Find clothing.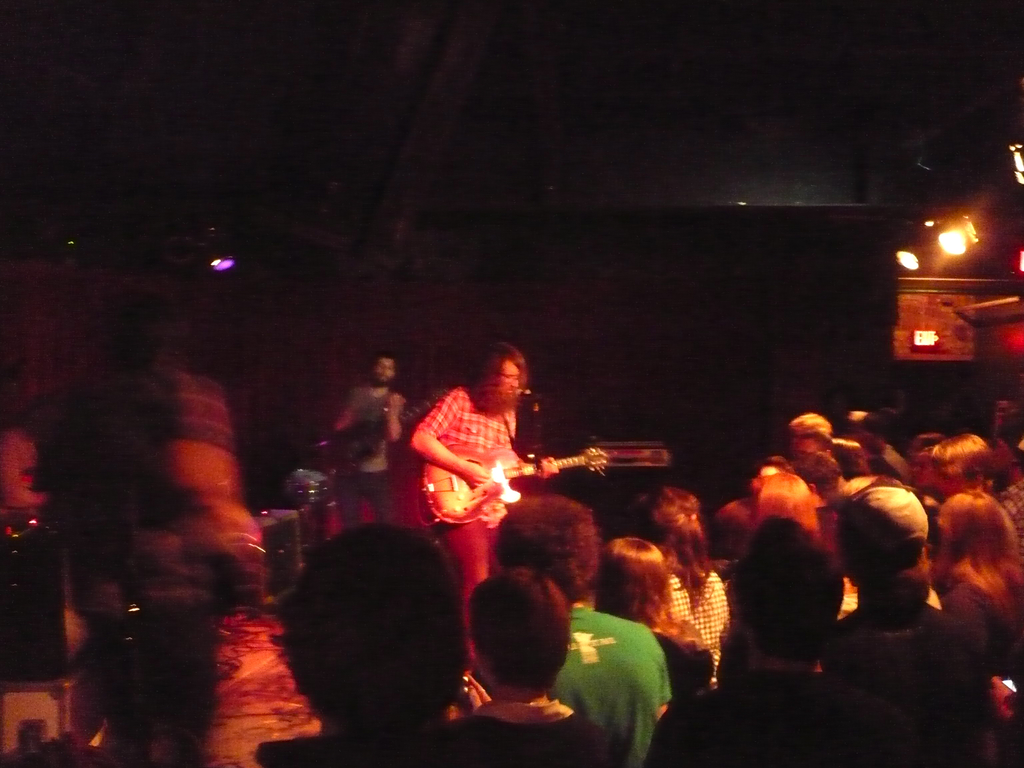
BBox(456, 691, 641, 767).
